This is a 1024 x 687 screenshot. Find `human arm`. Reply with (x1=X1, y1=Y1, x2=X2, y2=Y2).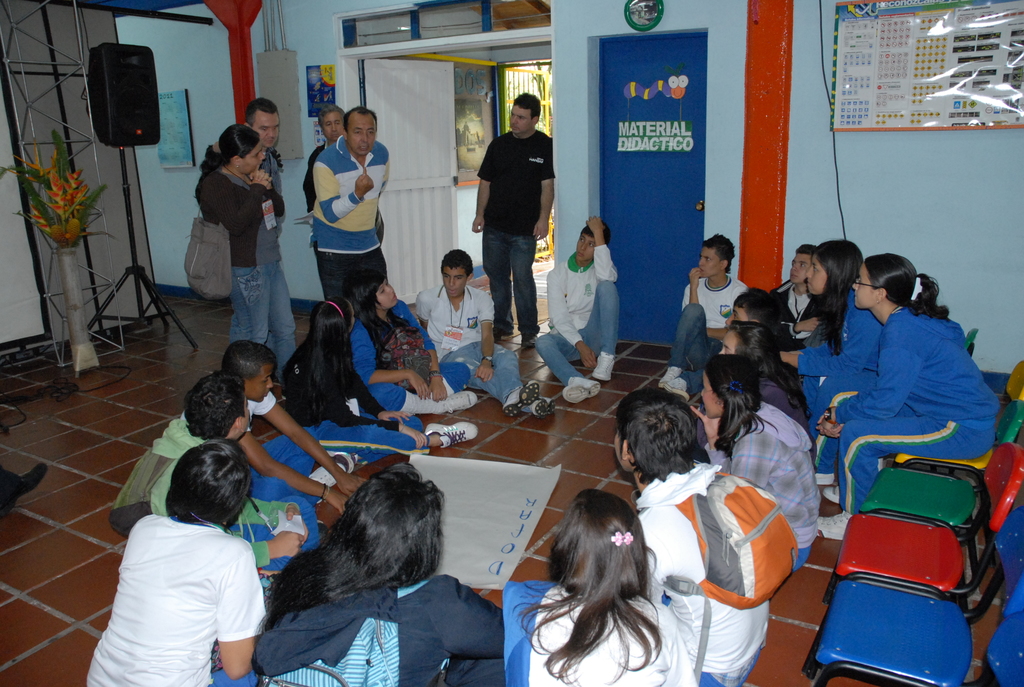
(x1=546, y1=266, x2=601, y2=372).
